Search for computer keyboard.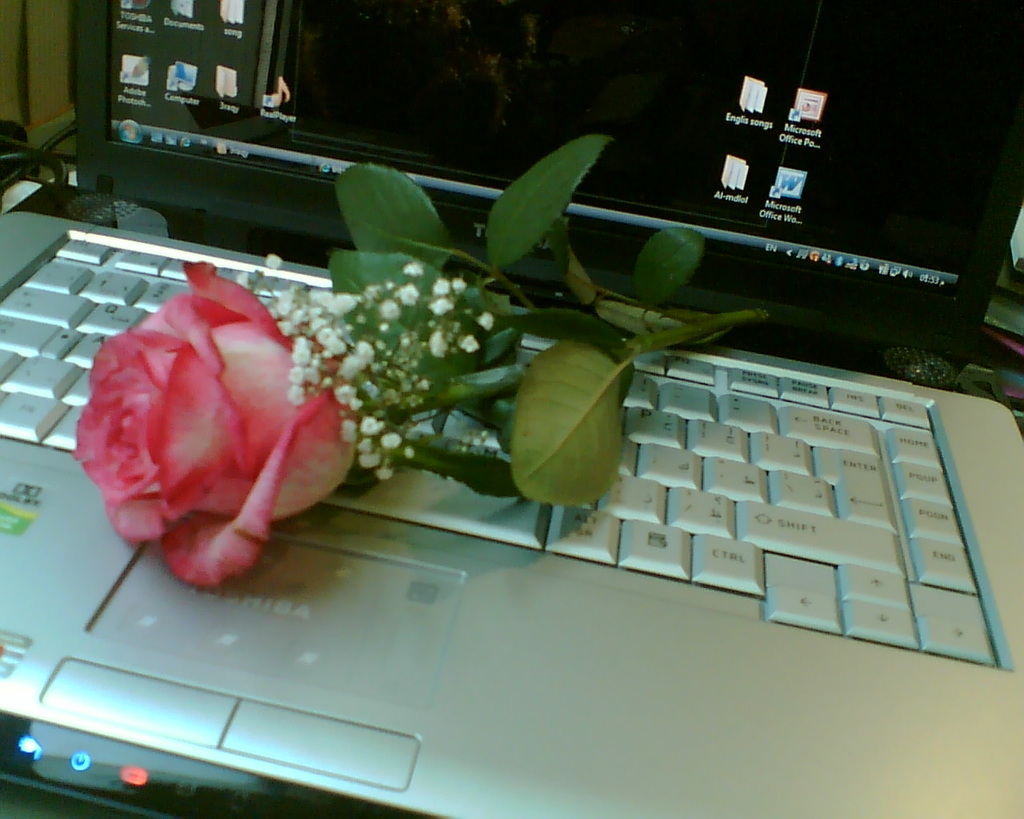
Found at <box>0,238,1001,667</box>.
